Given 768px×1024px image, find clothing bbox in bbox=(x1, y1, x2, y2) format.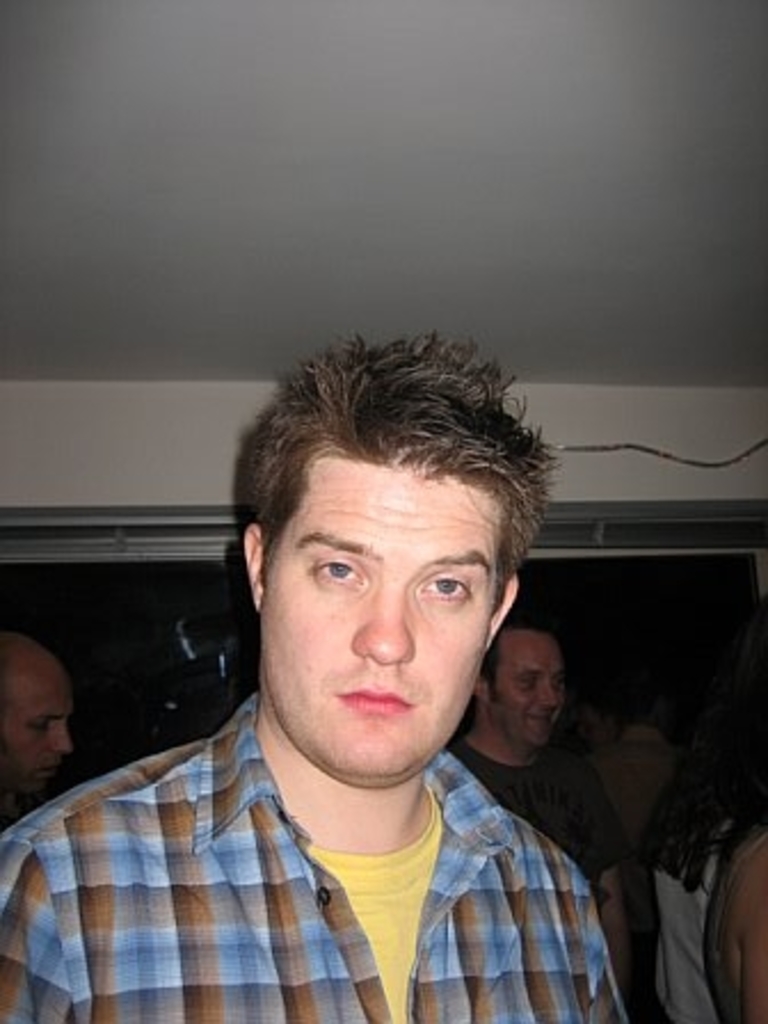
bbox=(0, 688, 638, 1022).
